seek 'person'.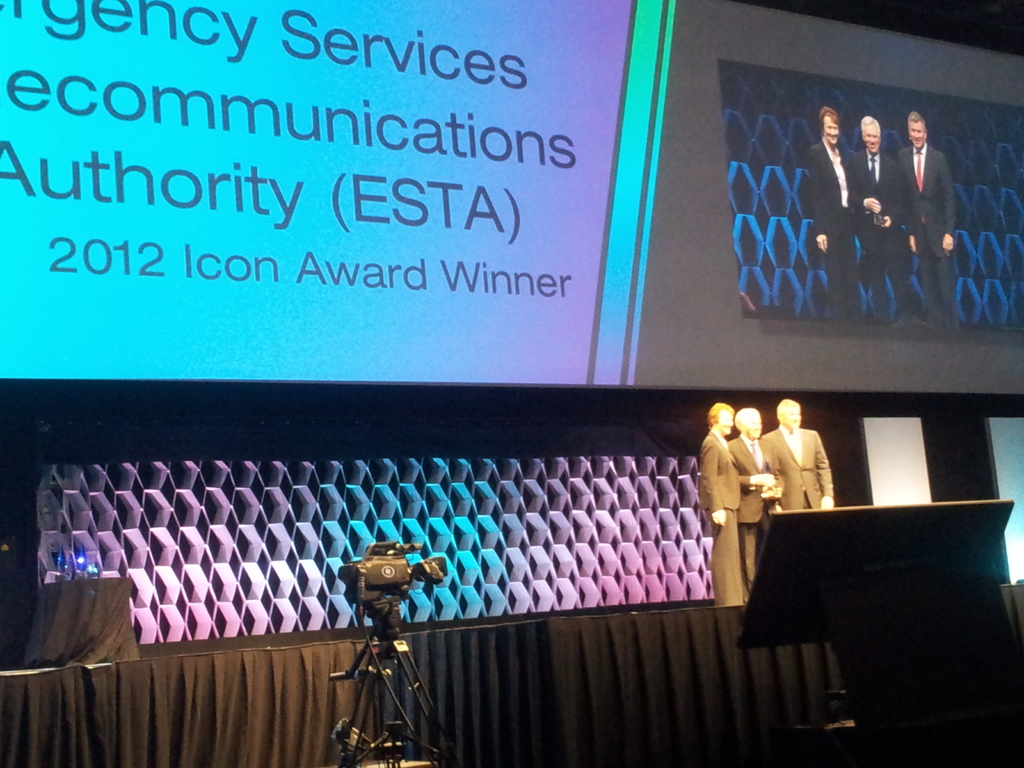
698,401,744,607.
